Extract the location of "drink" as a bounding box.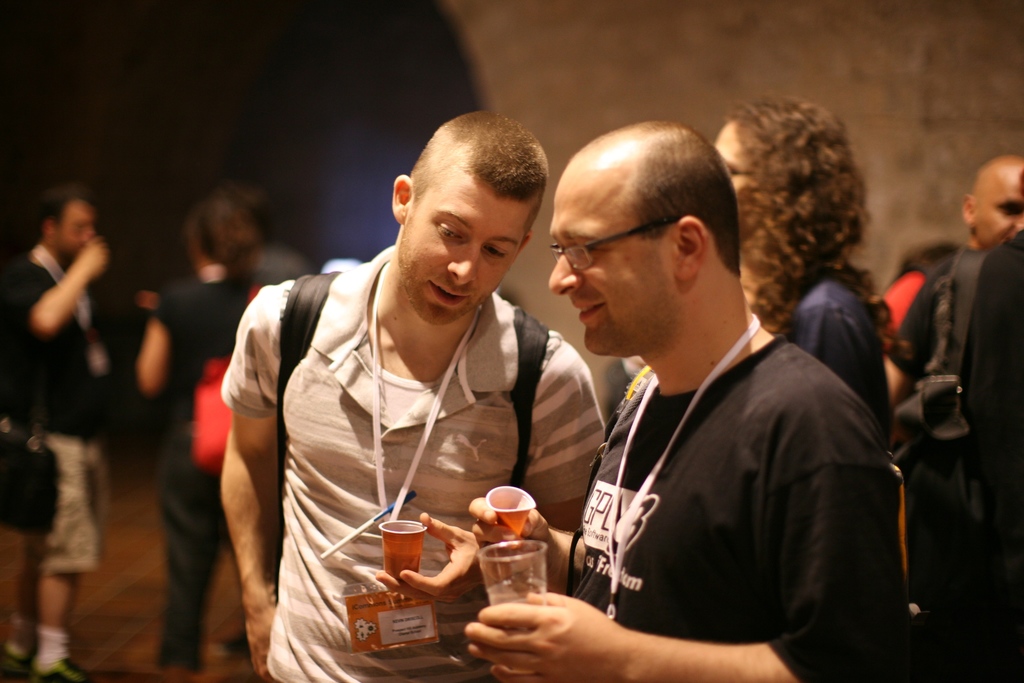
380/544/422/577.
